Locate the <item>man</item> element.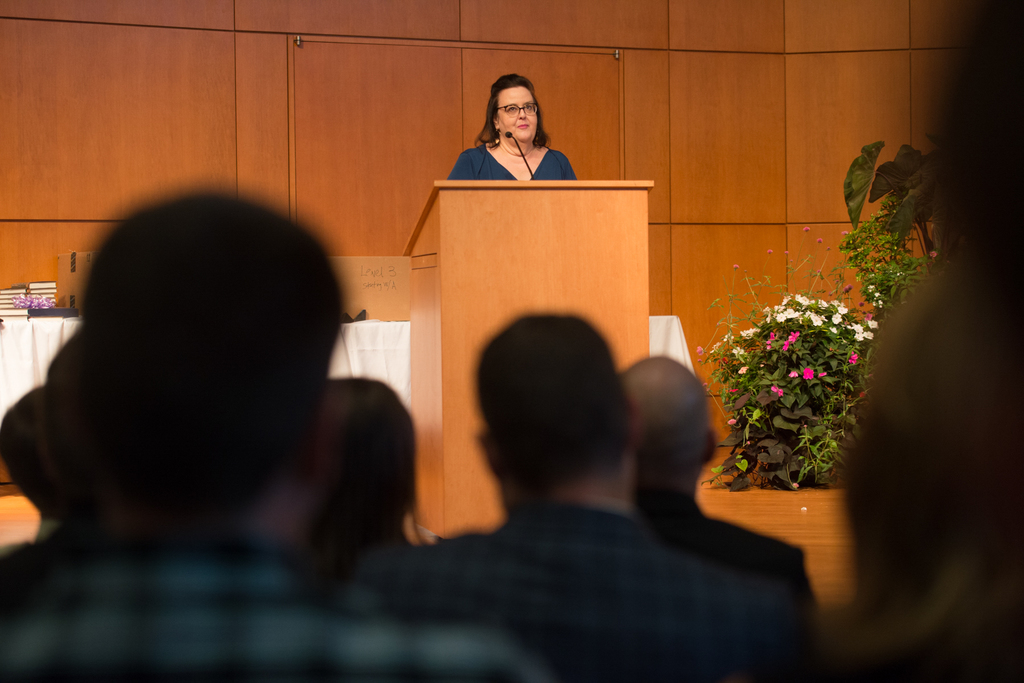
Element bbox: <region>840, 0, 1023, 682</region>.
